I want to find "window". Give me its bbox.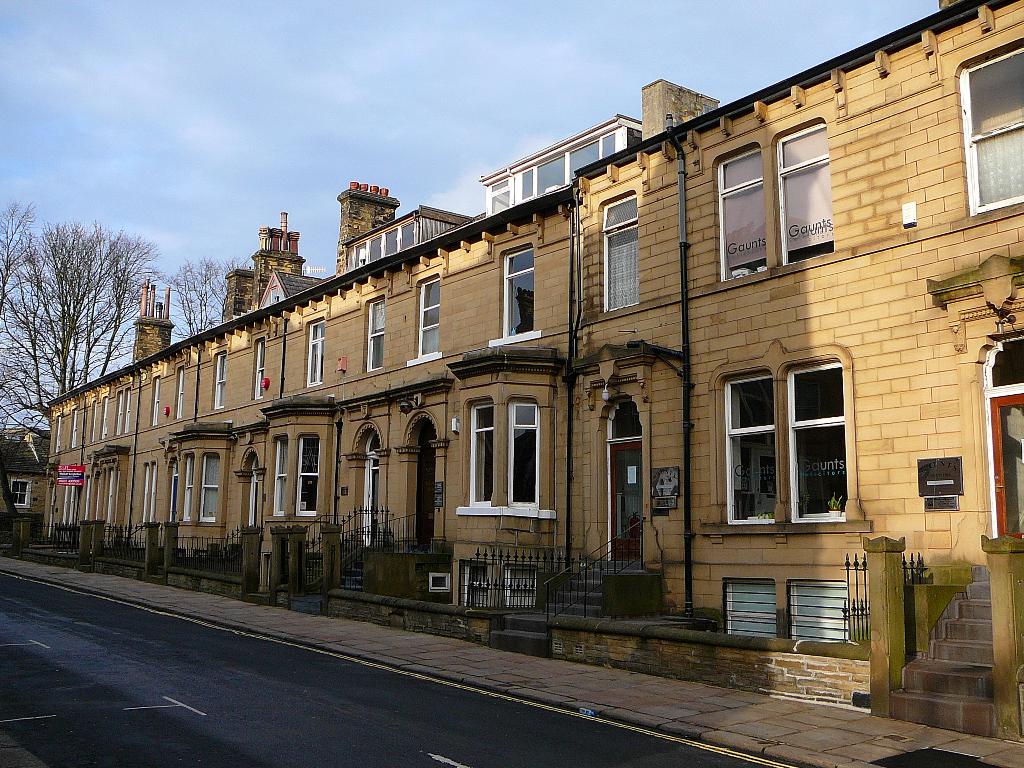
293/430/318/516.
